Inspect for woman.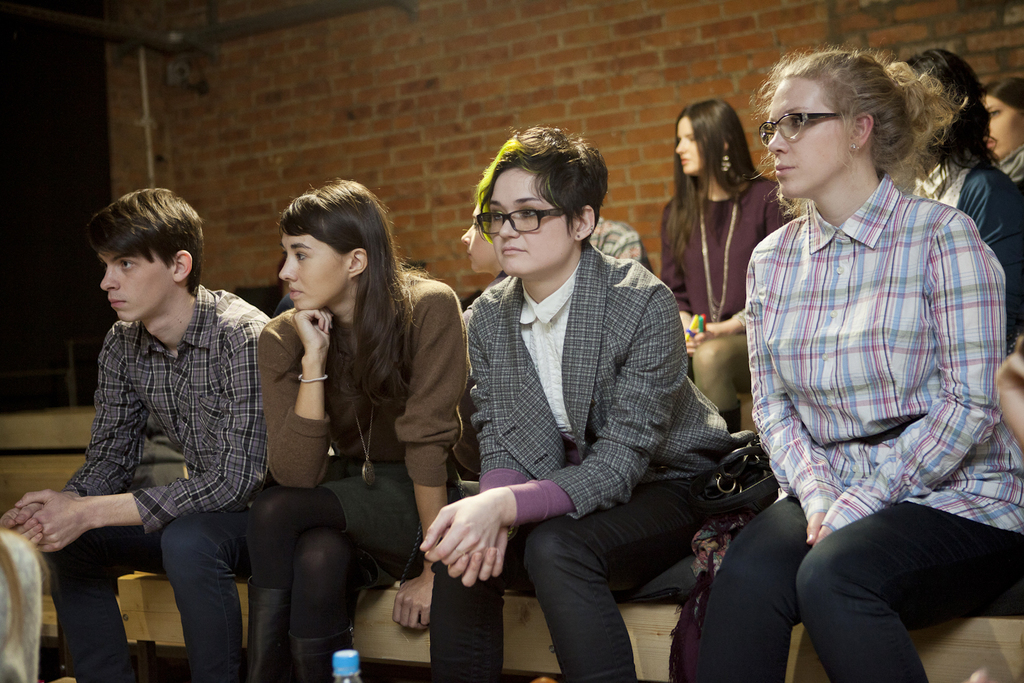
Inspection: region(697, 46, 1023, 682).
